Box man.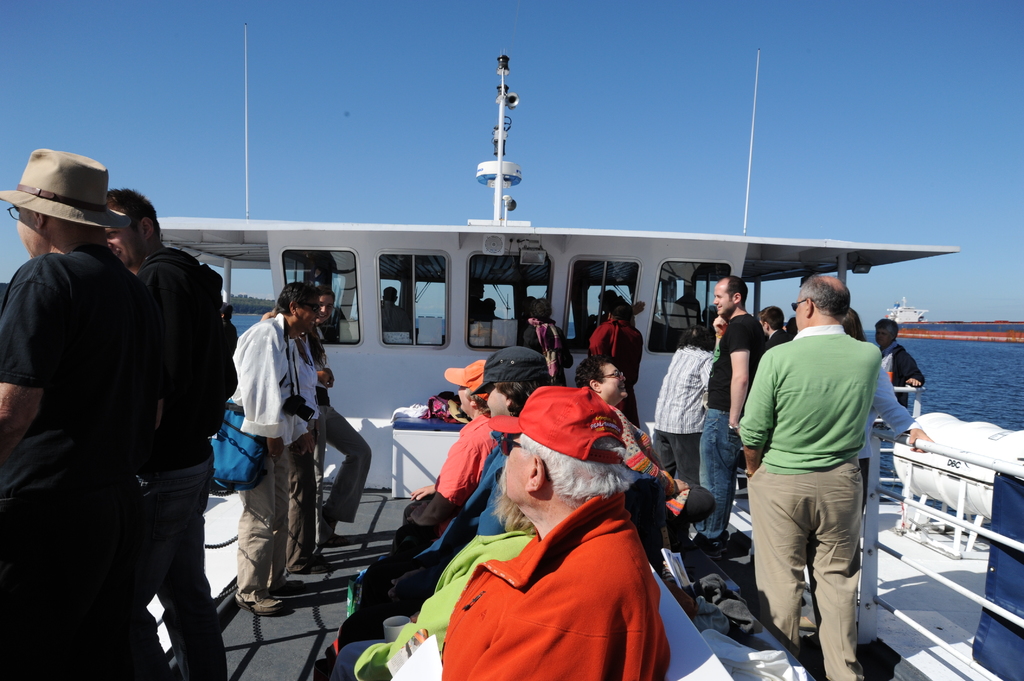
439, 384, 672, 680.
